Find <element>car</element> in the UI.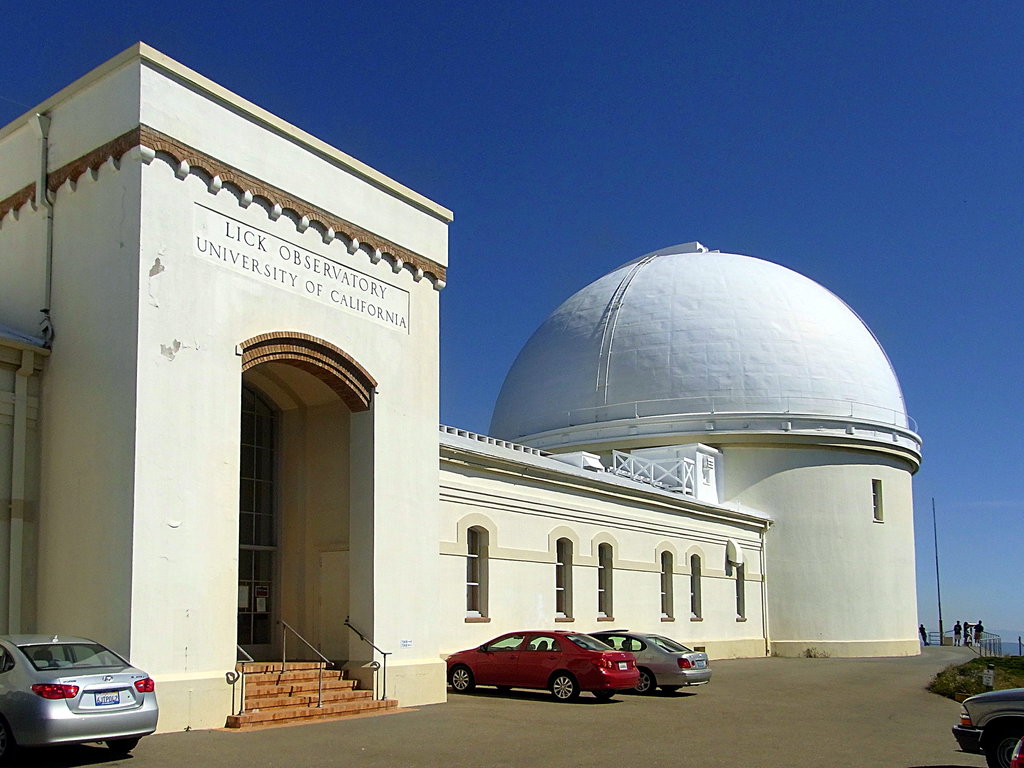
UI element at [left=951, top=684, right=1023, bottom=767].
